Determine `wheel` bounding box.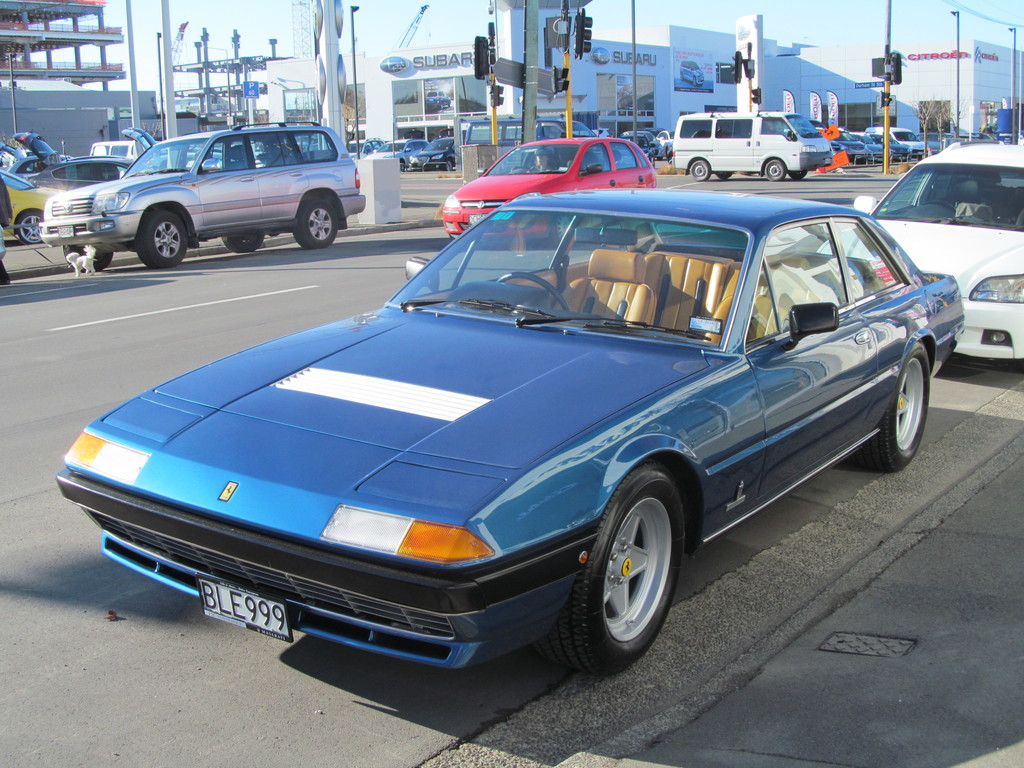
Determined: [left=221, top=236, right=266, bottom=252].
